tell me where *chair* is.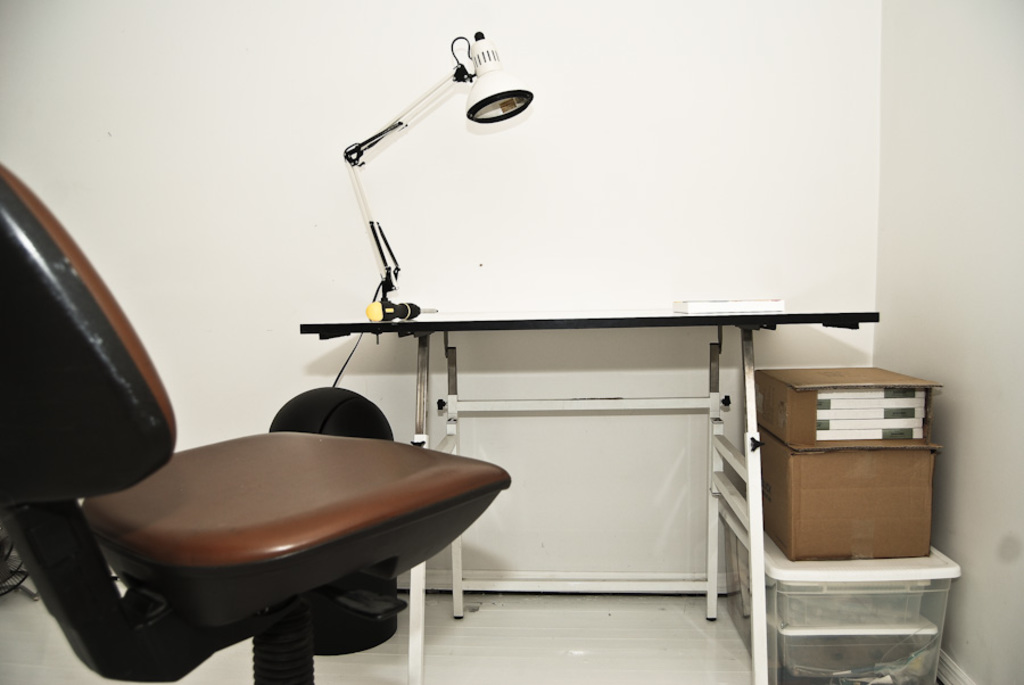
*chair* is at 0, 163, 517, 684.
